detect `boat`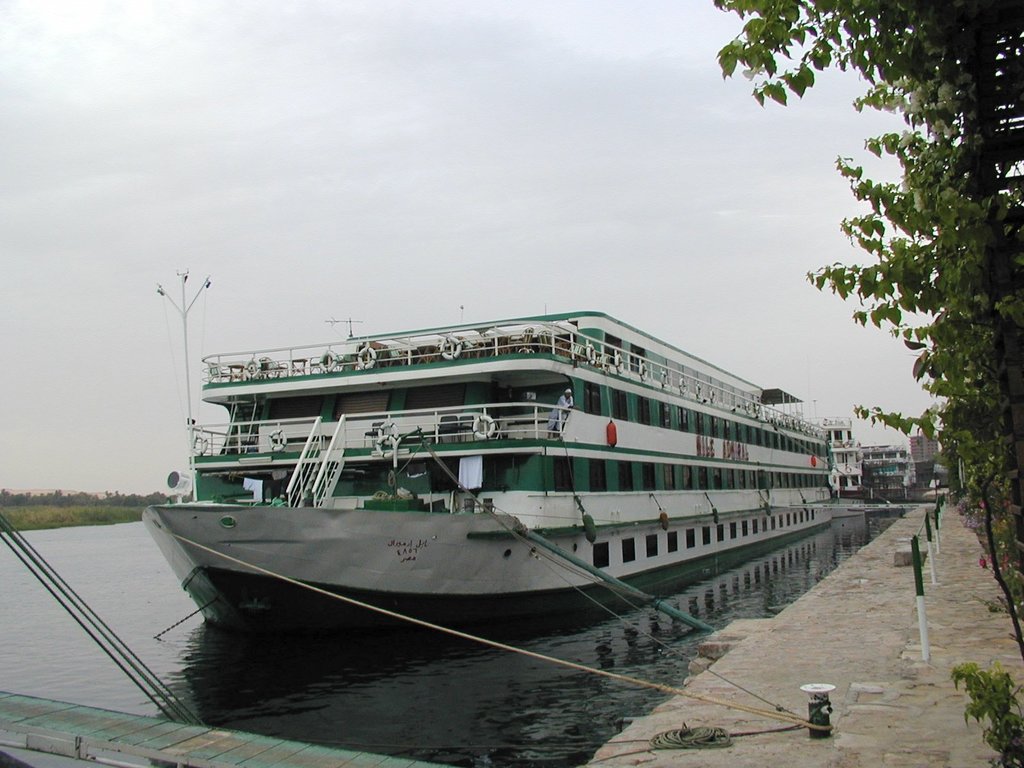
<bbox>127, 325, 847, 643</bbox>
